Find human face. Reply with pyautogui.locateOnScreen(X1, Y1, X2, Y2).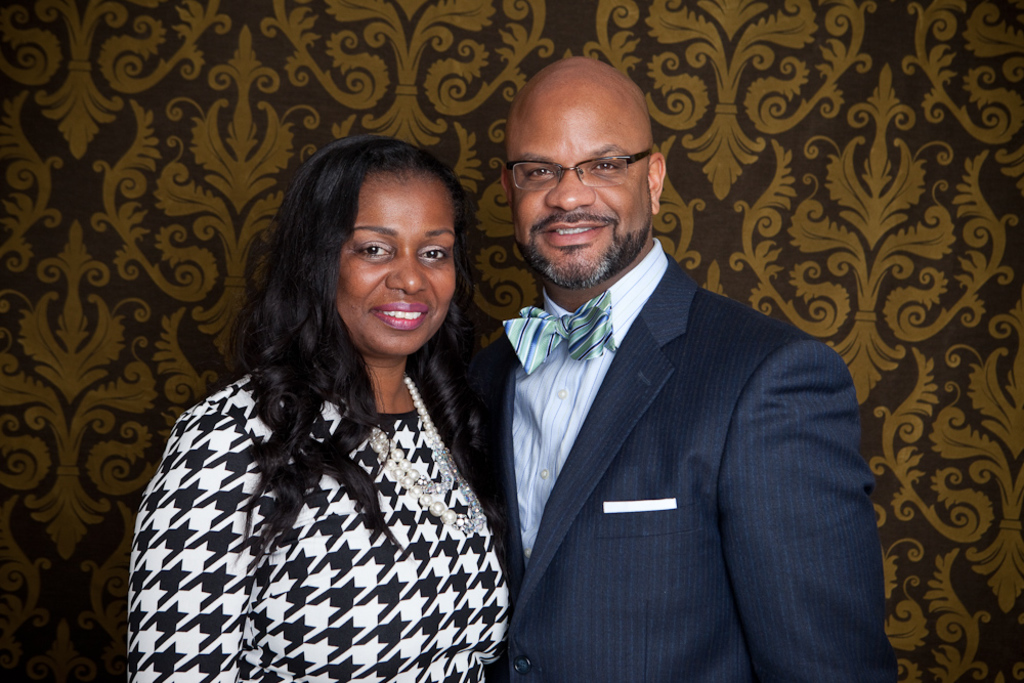
pyautogui.locateOnScreen(332, 181, 460, 358).
